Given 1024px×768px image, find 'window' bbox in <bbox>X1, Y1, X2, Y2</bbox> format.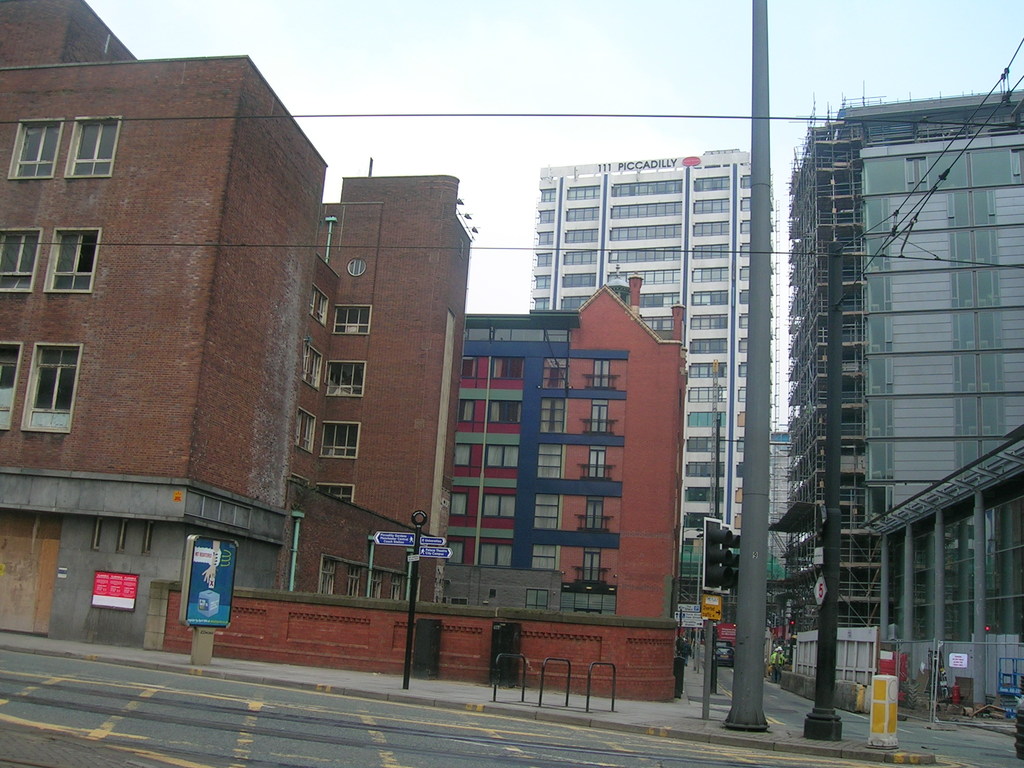
<bbox>449, 538, 460, 563</bbox>.
